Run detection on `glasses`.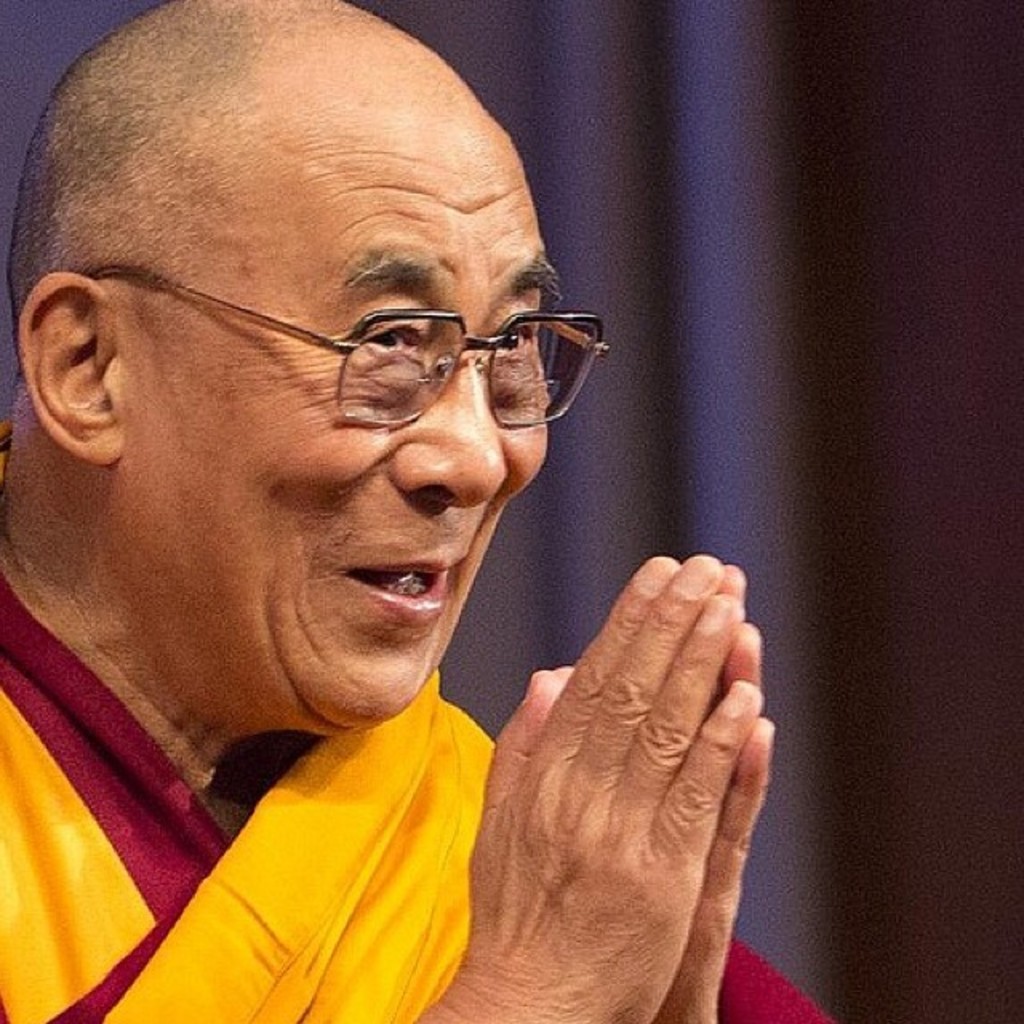
Result: [85,264,611,422].
